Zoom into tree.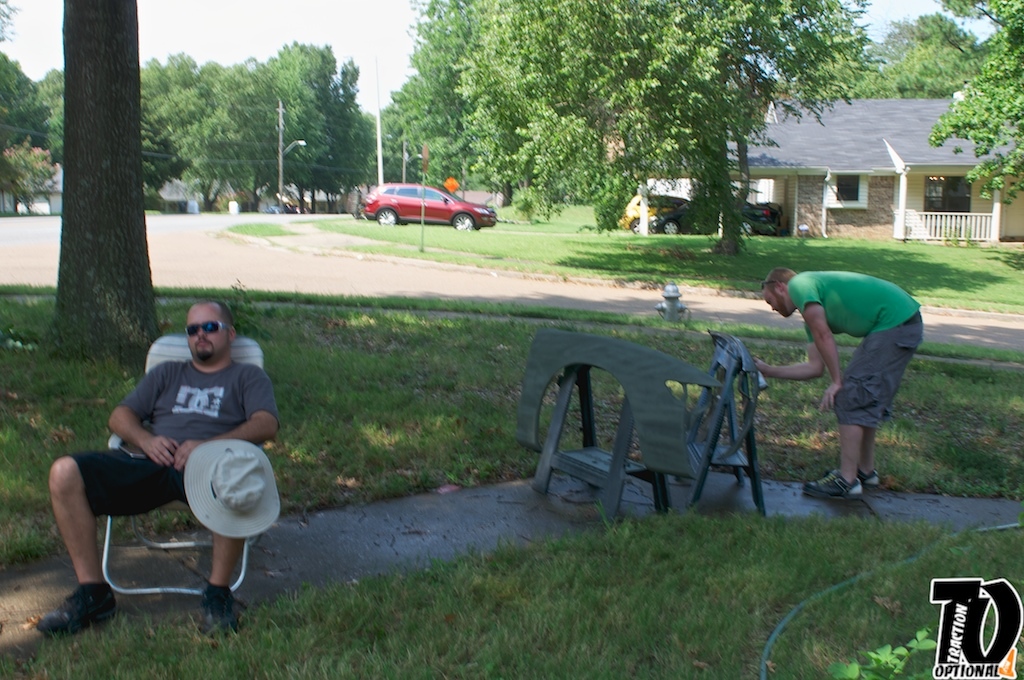
Zoom target: box(402, 0, 486, 173).
